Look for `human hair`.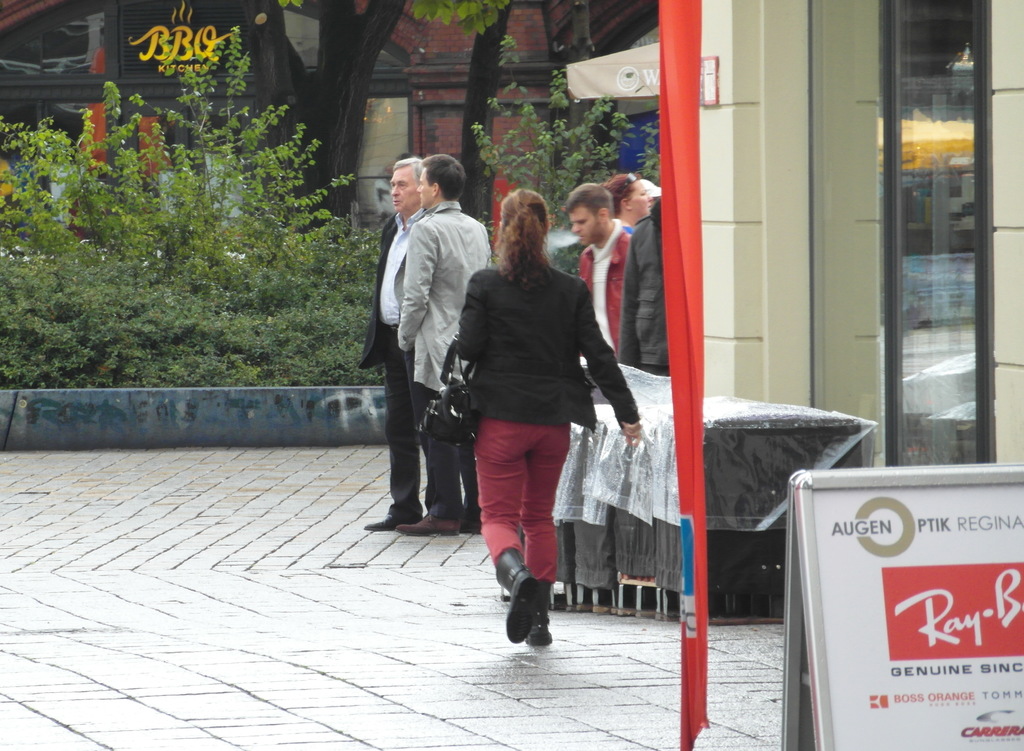
Found: rect(616, 170, 644, 200).
